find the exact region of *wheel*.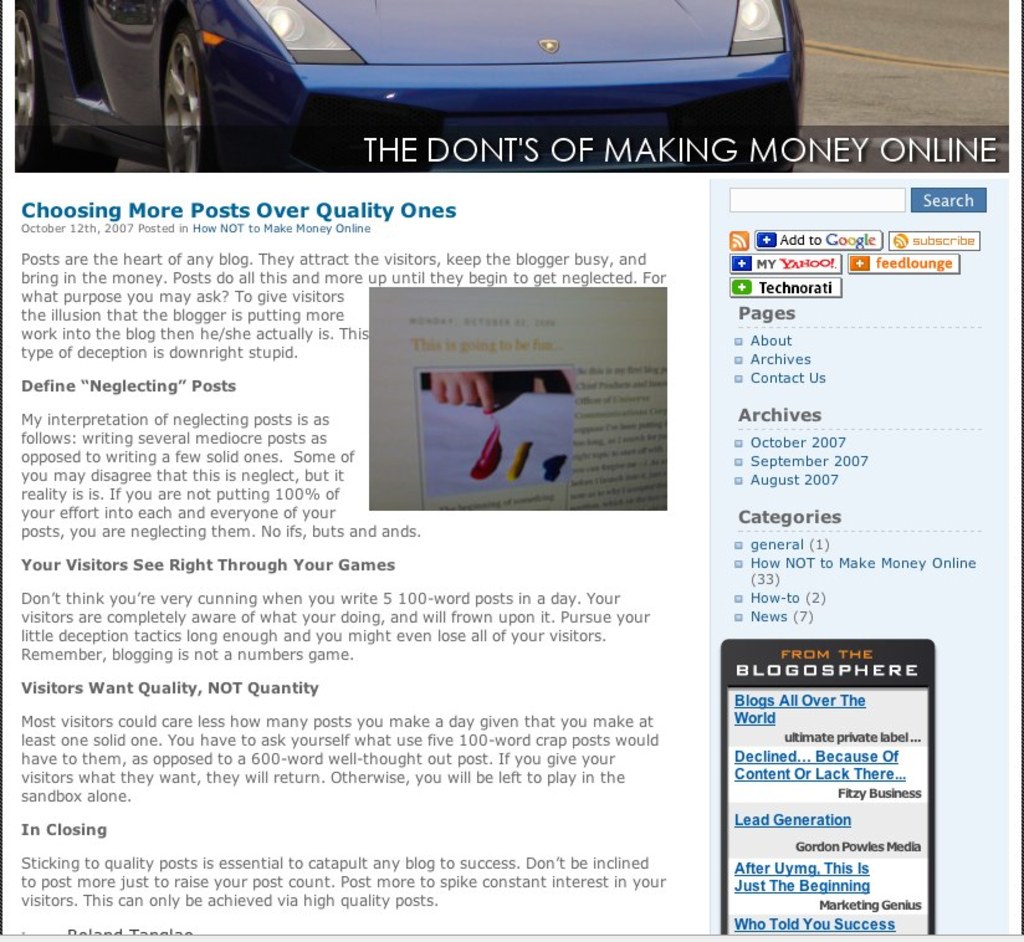
Exact region: l=160, t=11, r=229, b=175.
